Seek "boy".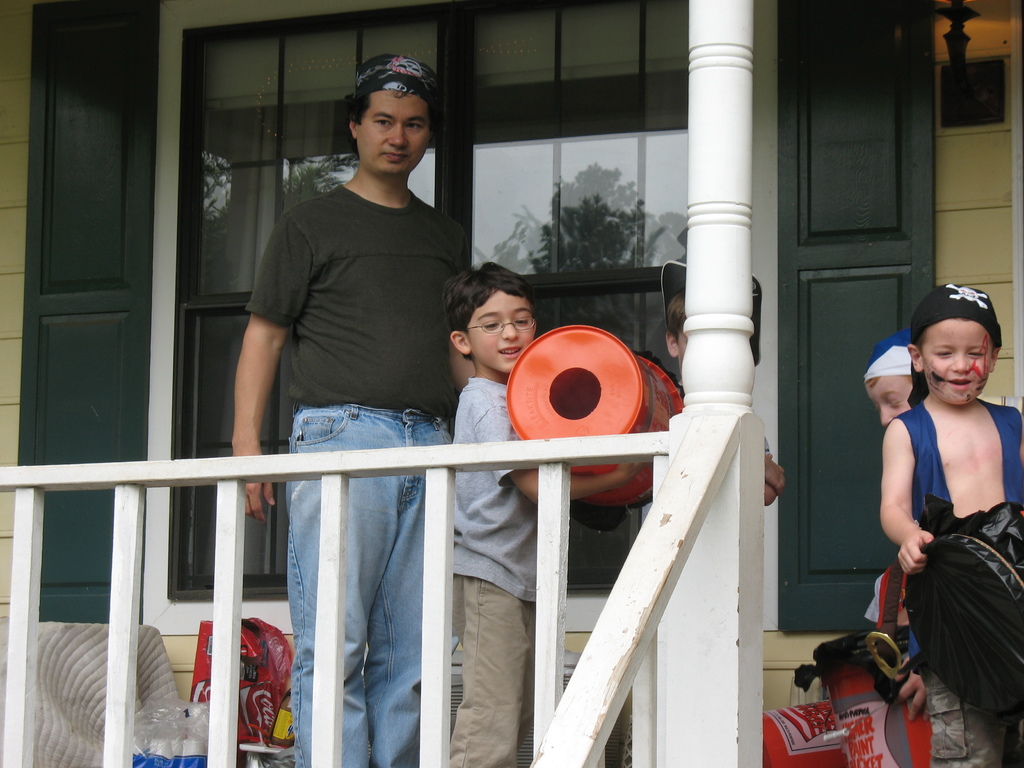
{"x1": 883, "y1": 284, "x2": 1023, "y2": 767}.
